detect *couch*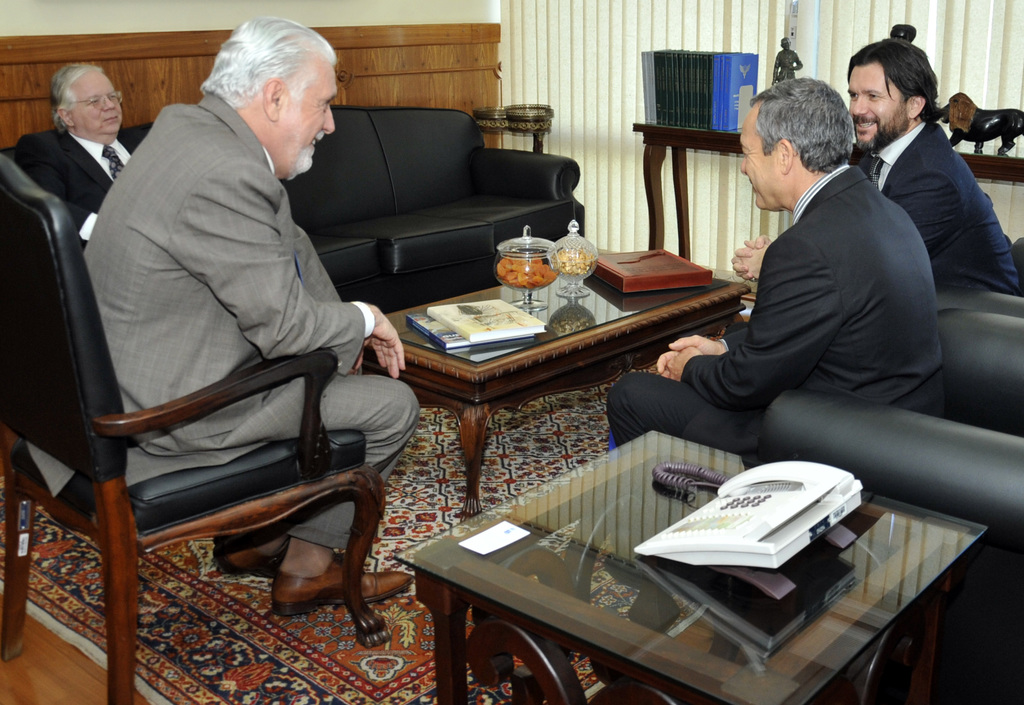
box(929, 237, 1023, 315)
